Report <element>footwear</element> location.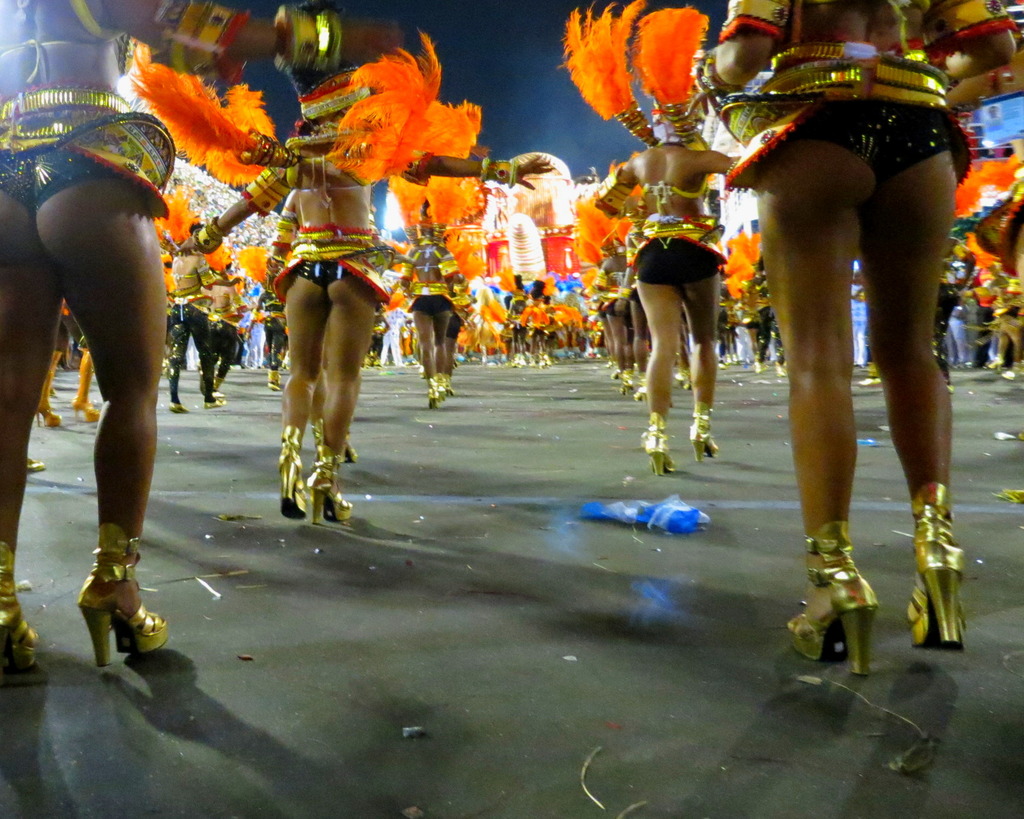
Report: region(438, 372, 447, 400).
